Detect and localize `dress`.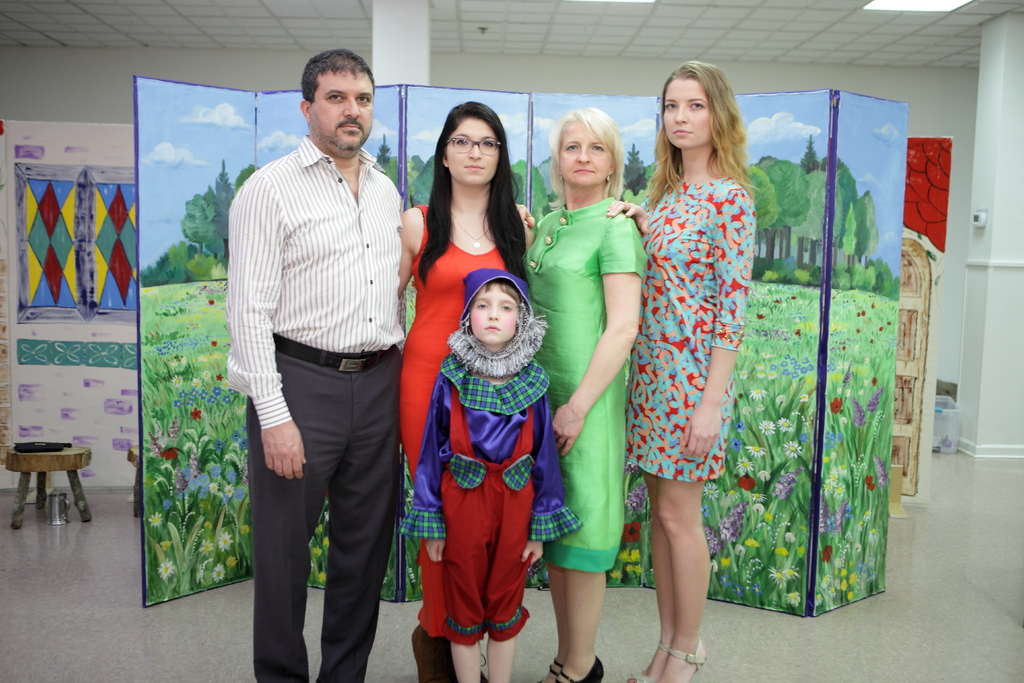
Localized at 626, 173, 755, 479.
